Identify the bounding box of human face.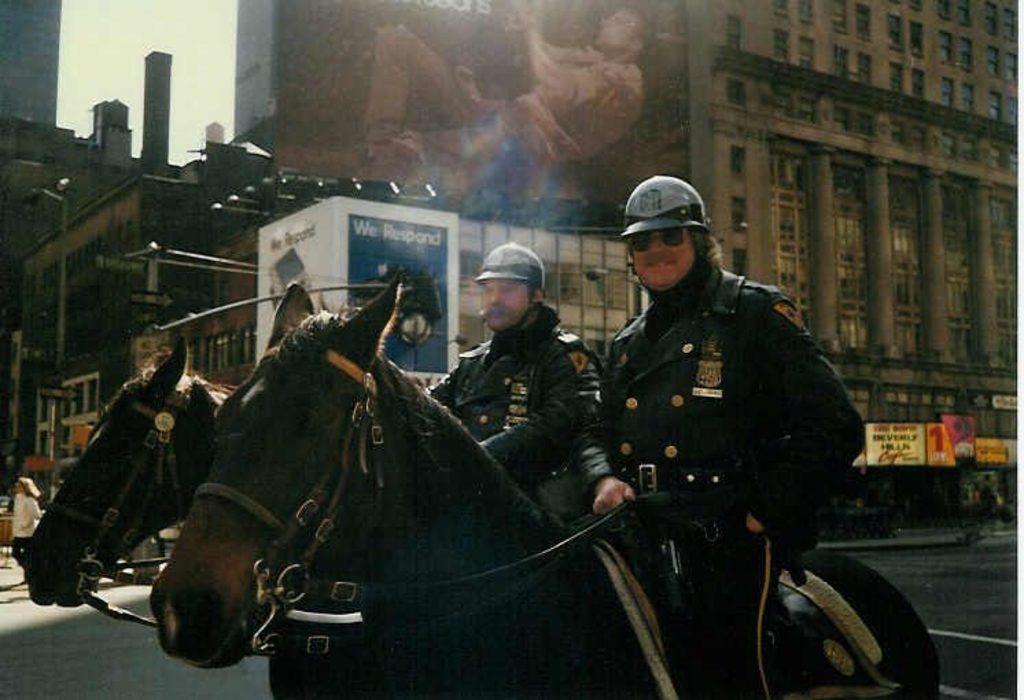
<box>603,8,636,54</box>.
